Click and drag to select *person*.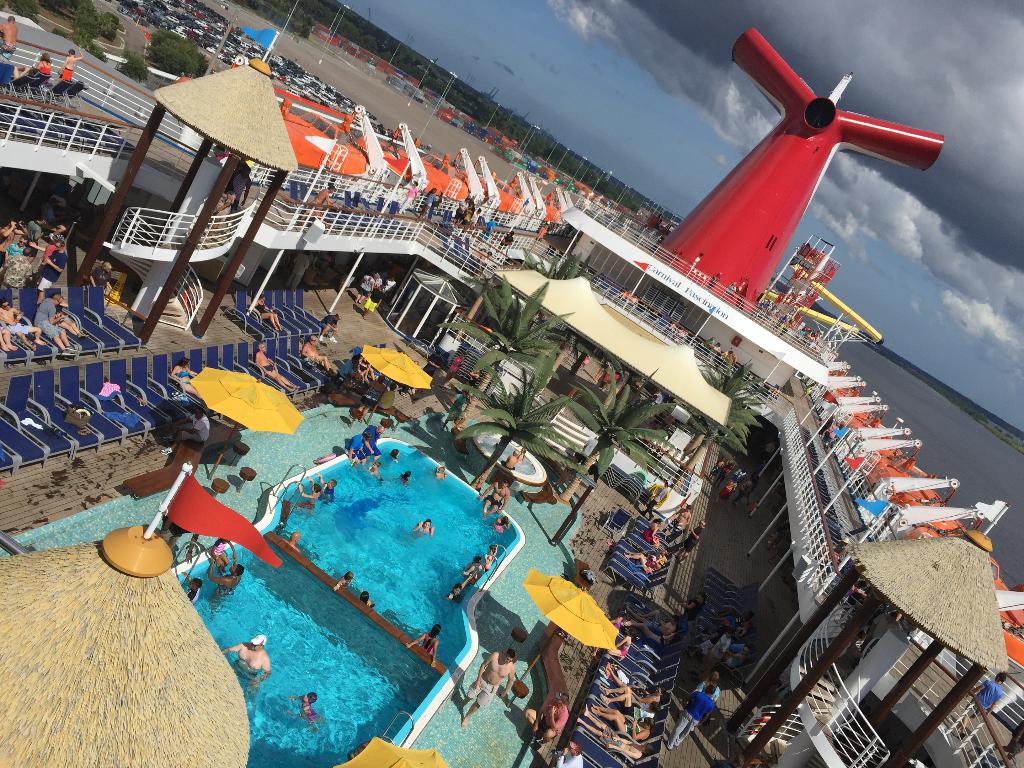
Selection: 282, 532, 314, 558.
